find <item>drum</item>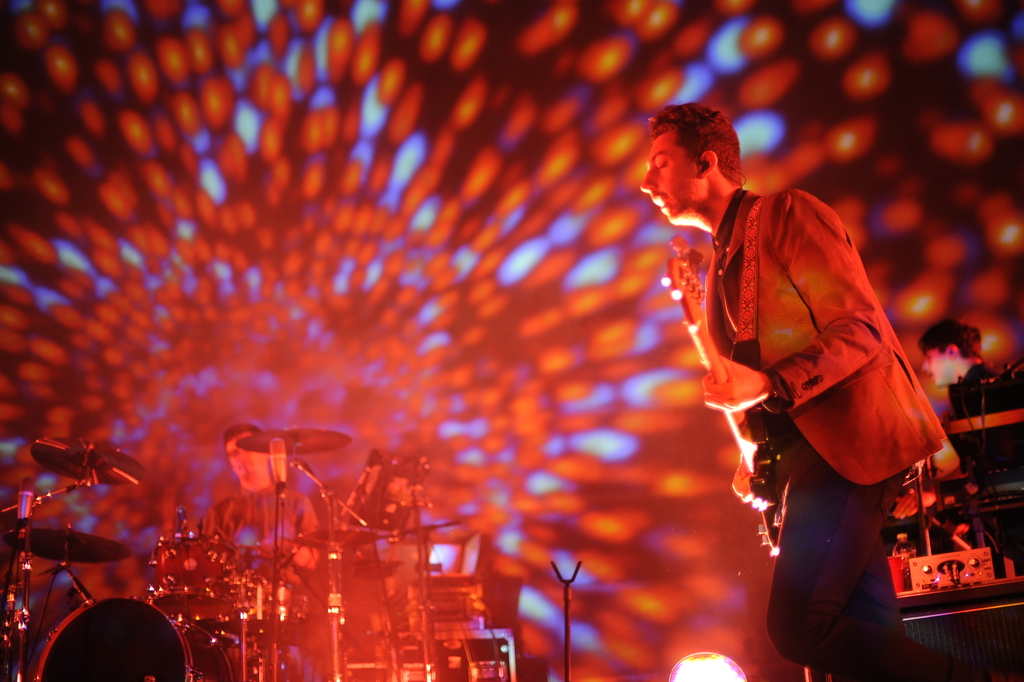
<bbox>234, 580, 310, 635</bbox>
